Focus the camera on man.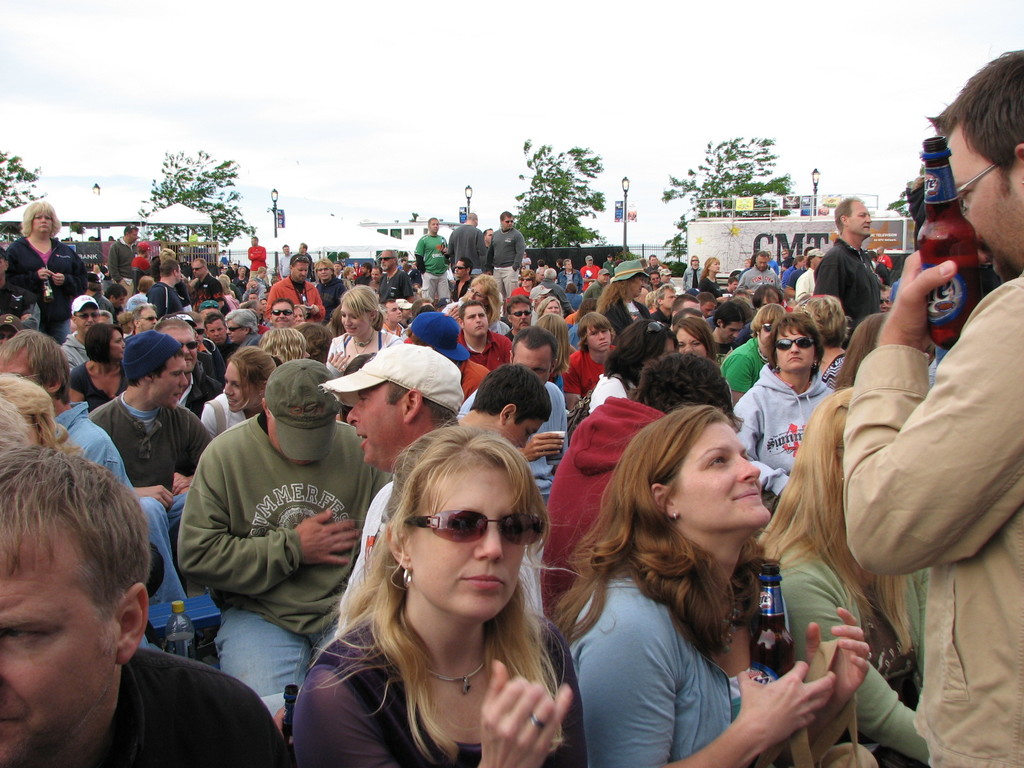
Focus region: {"left": 167, "top": 317, "right": 217, "bottom": 420}.
